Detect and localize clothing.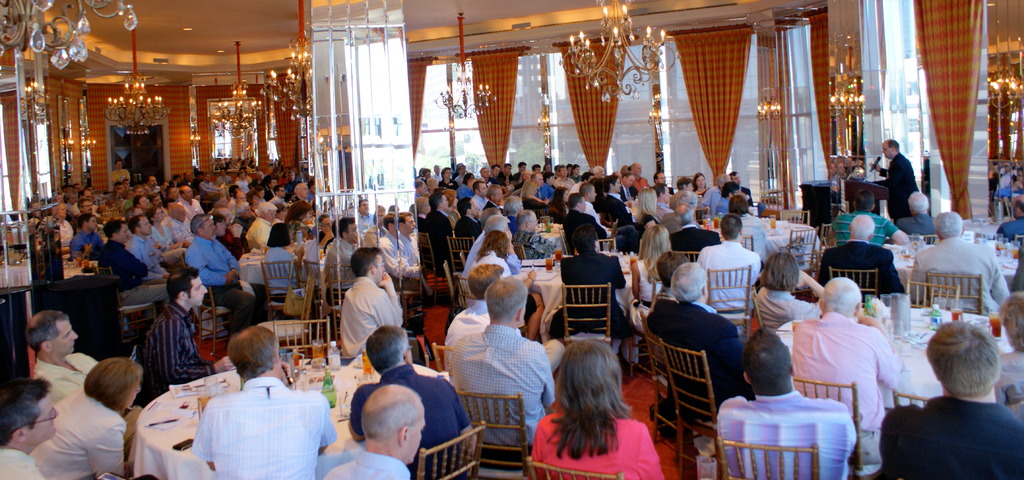
Localized at bbox=[554, 255, 639, 342].
